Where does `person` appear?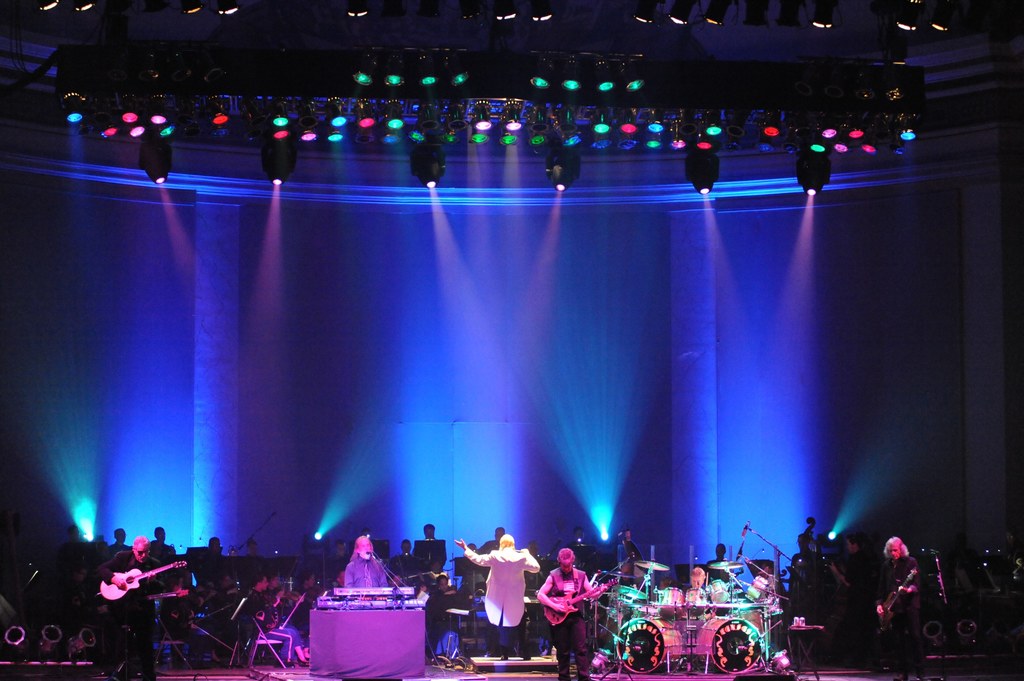
Appears at region(104, 526, 133, 554).
